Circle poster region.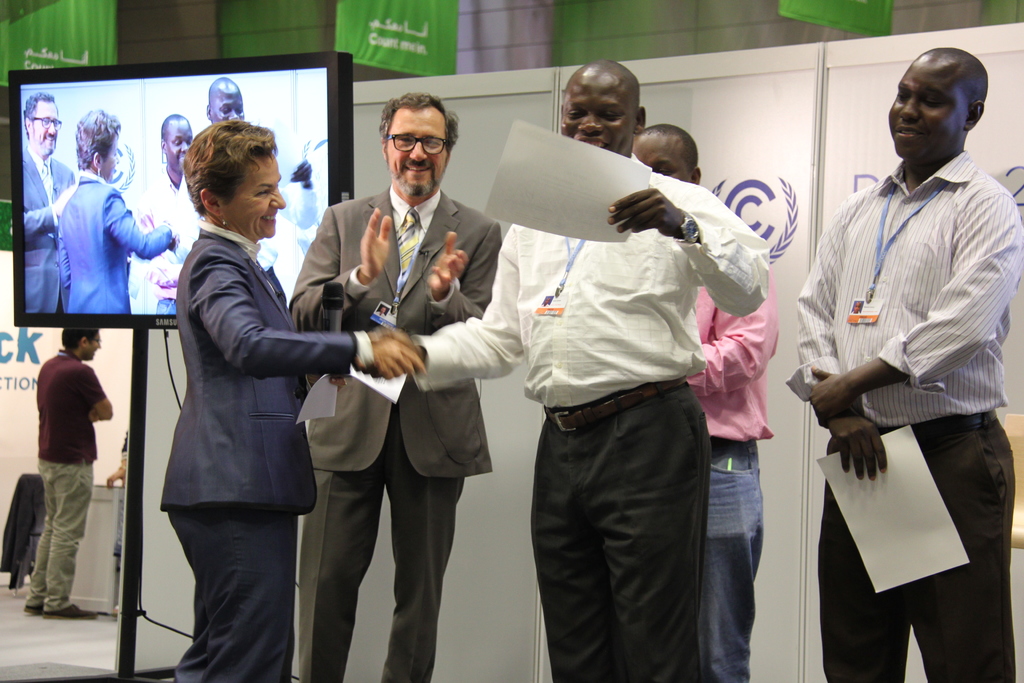
Region: <bbox>0, 0, 120, 256</bbox>.
